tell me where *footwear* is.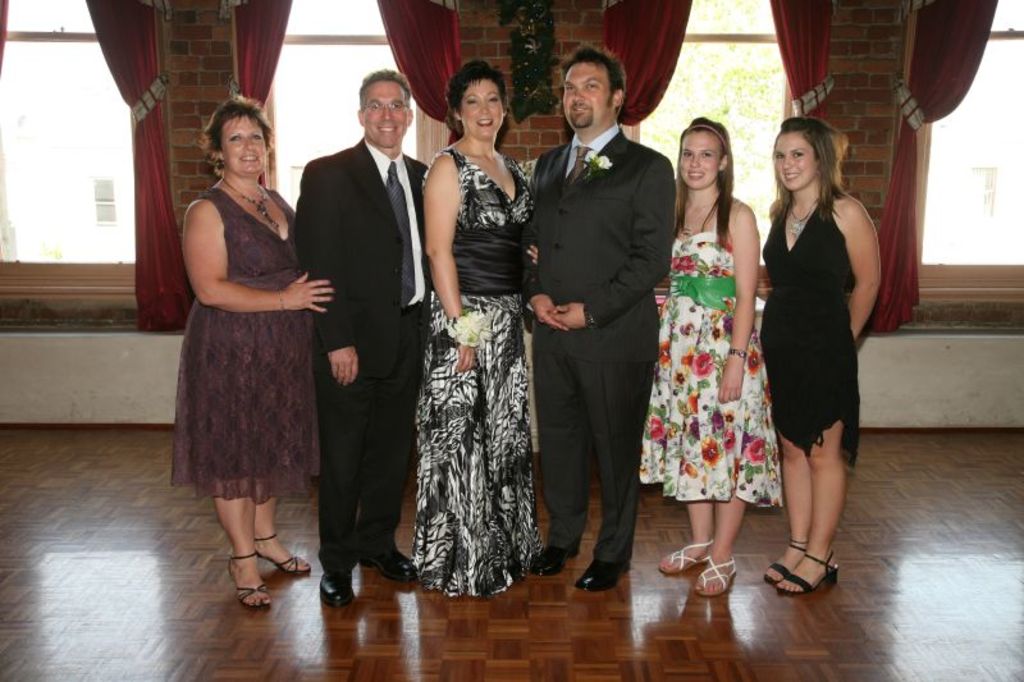
*footwear* is at {"x1": 355, "y1": 545, "x2": 419, "y2": 583}.
